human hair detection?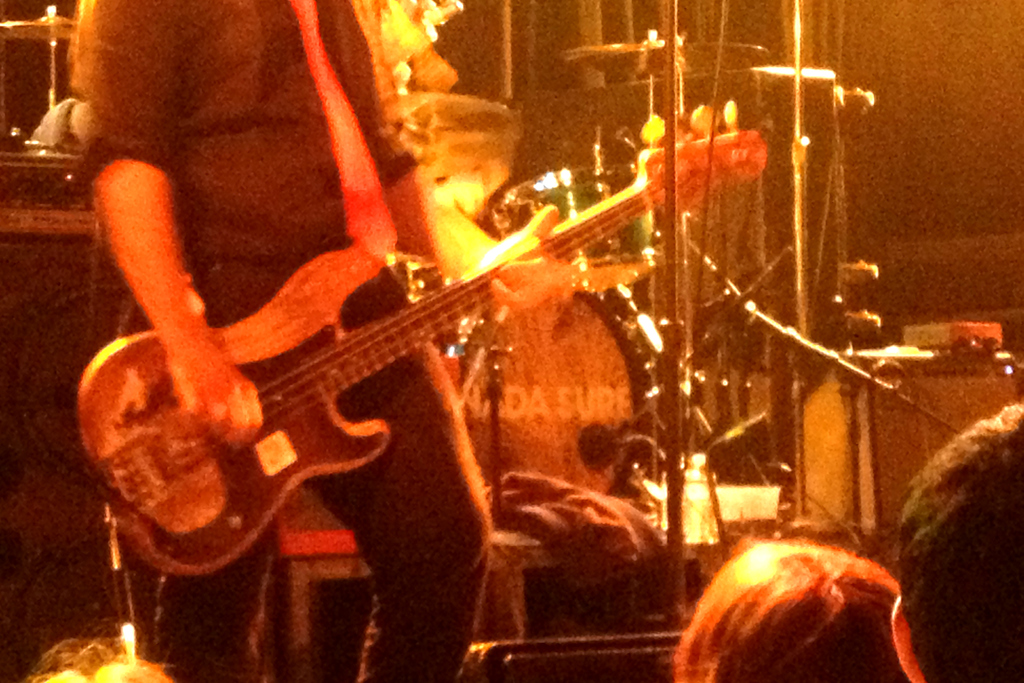
left=24, top=636, right=176, bottom=682
